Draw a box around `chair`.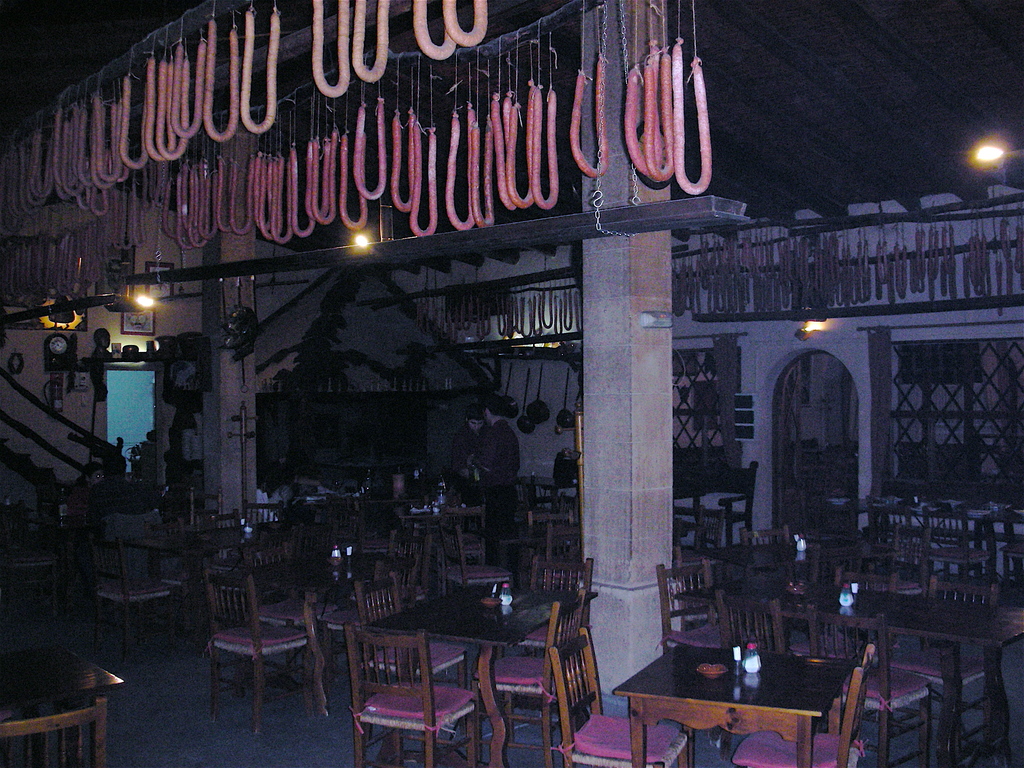
Rect(481, 593, 607, 756).
